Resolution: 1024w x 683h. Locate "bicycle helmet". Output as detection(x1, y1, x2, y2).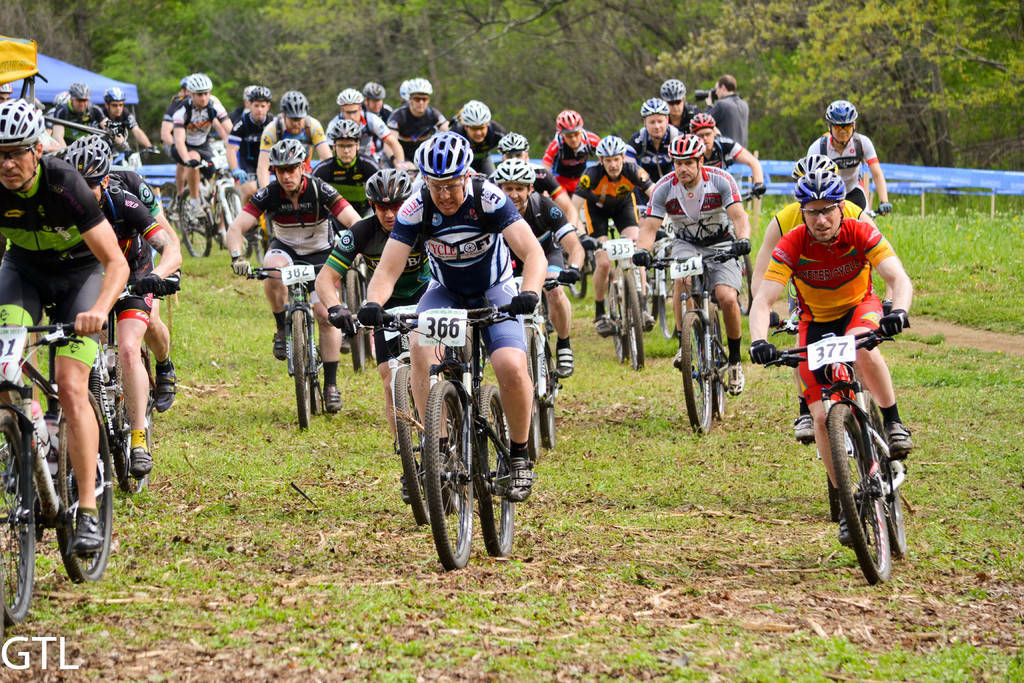
detection(184, 74, 212, 97).
